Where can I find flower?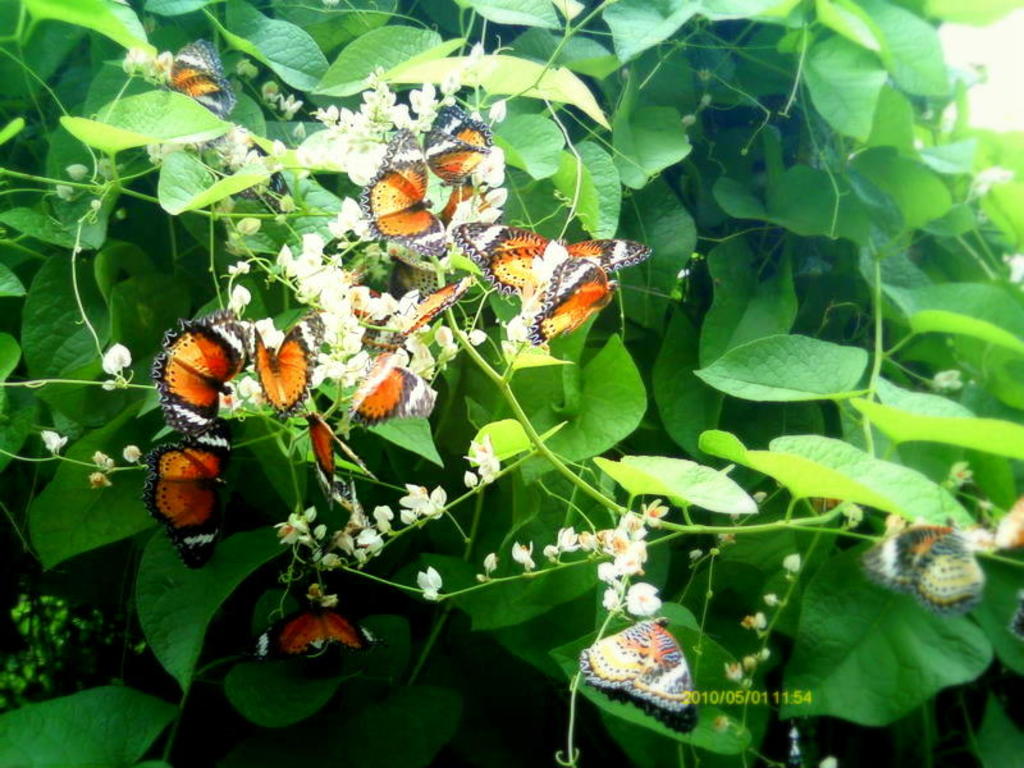
You can find it at {"left": 401, "top": 483, "right": 435, "bottom": 515}.
